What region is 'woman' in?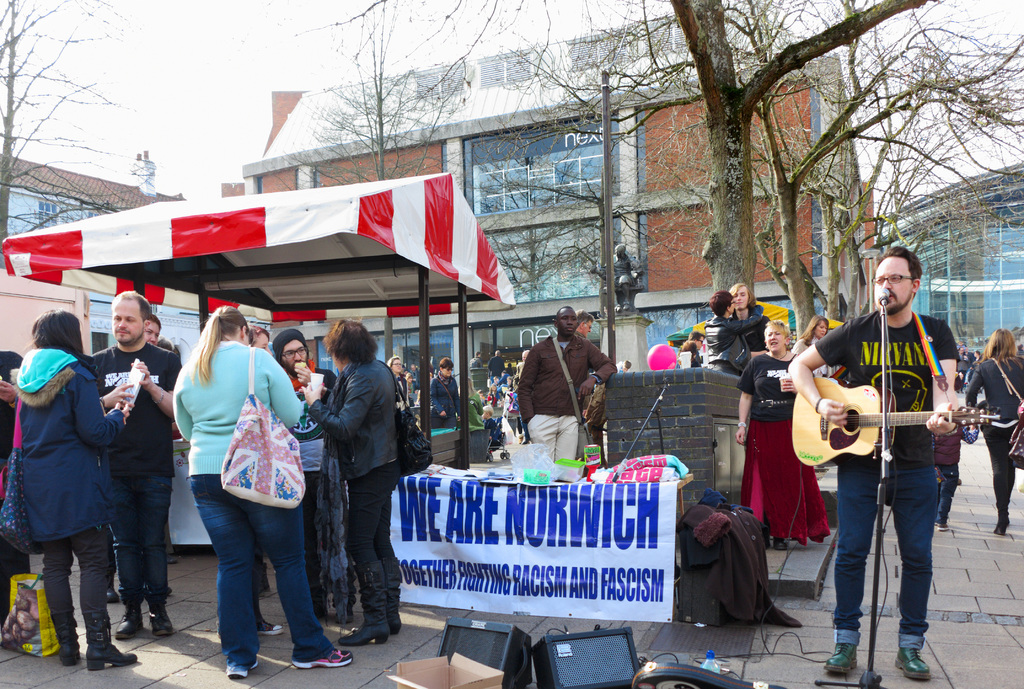
(left=736, top=327, right=831, bottom=553).
